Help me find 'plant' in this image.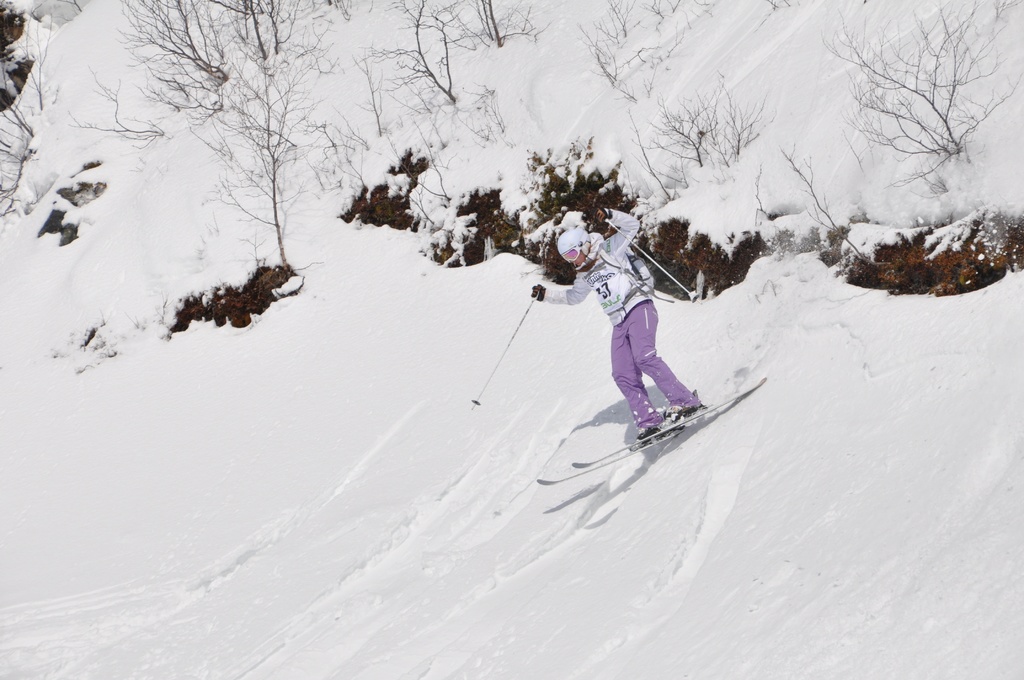
Found it: box(173, 257, 294, 329).
